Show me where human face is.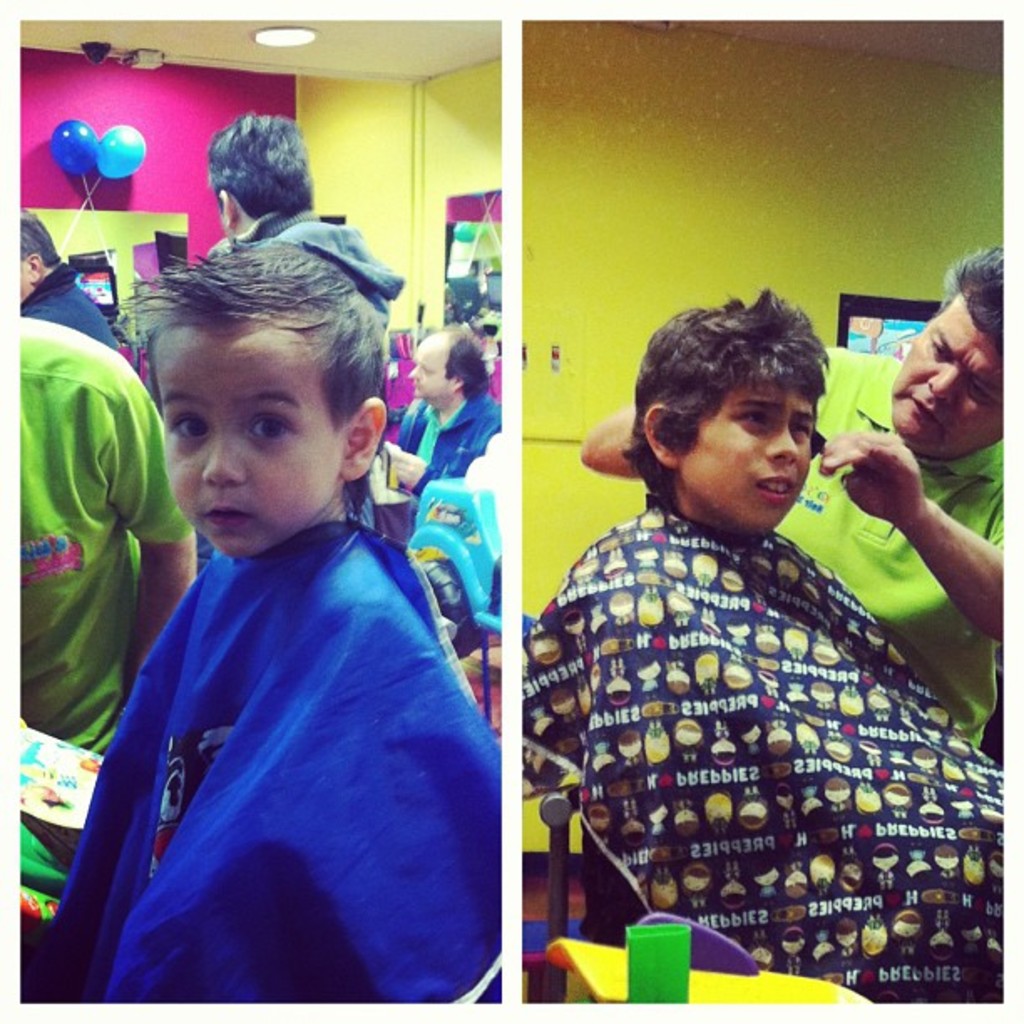
human face is at (left=408, top=336, right=455, bottom=398).
